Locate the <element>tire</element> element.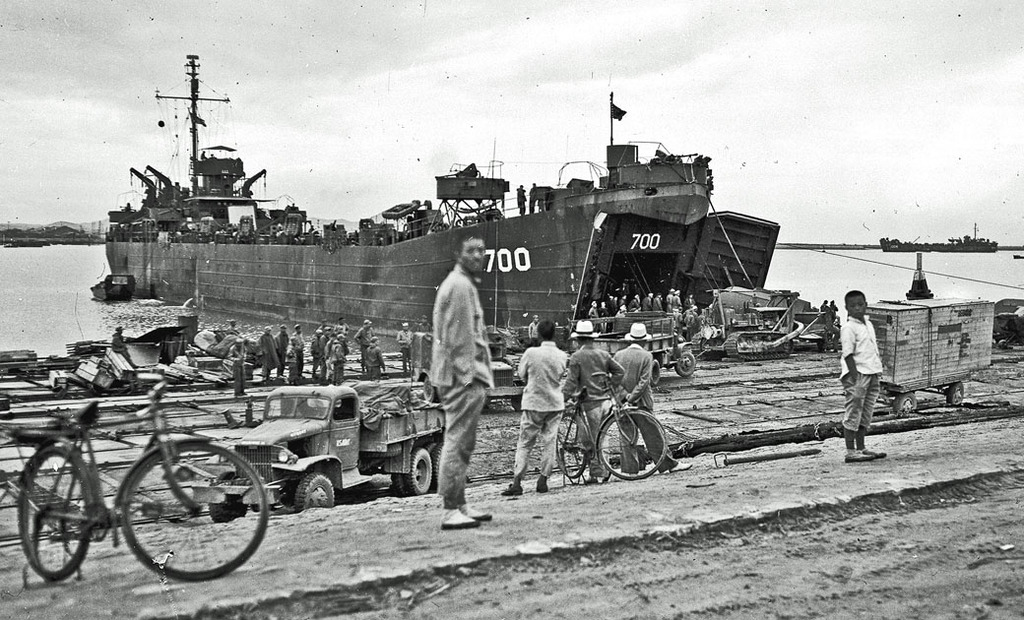
Element bbox: (x1=423, y1=441, x2=438, y2=488).
